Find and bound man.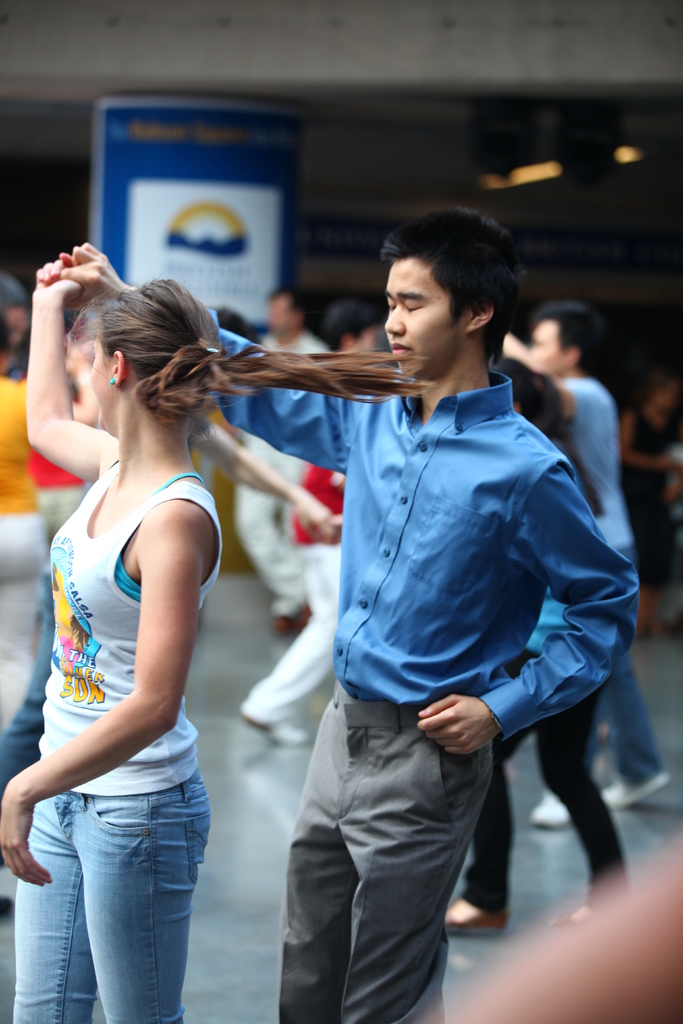
Bound: box(232, 287, 331, 632).
